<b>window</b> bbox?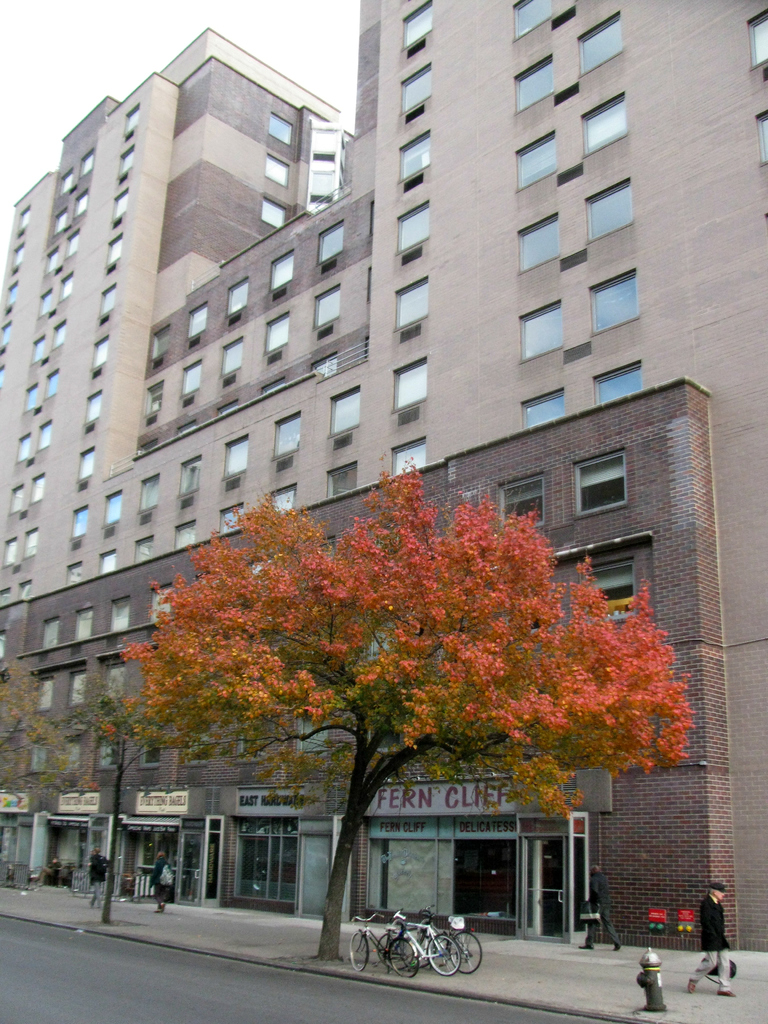
box(522, 391, 565, 433)
